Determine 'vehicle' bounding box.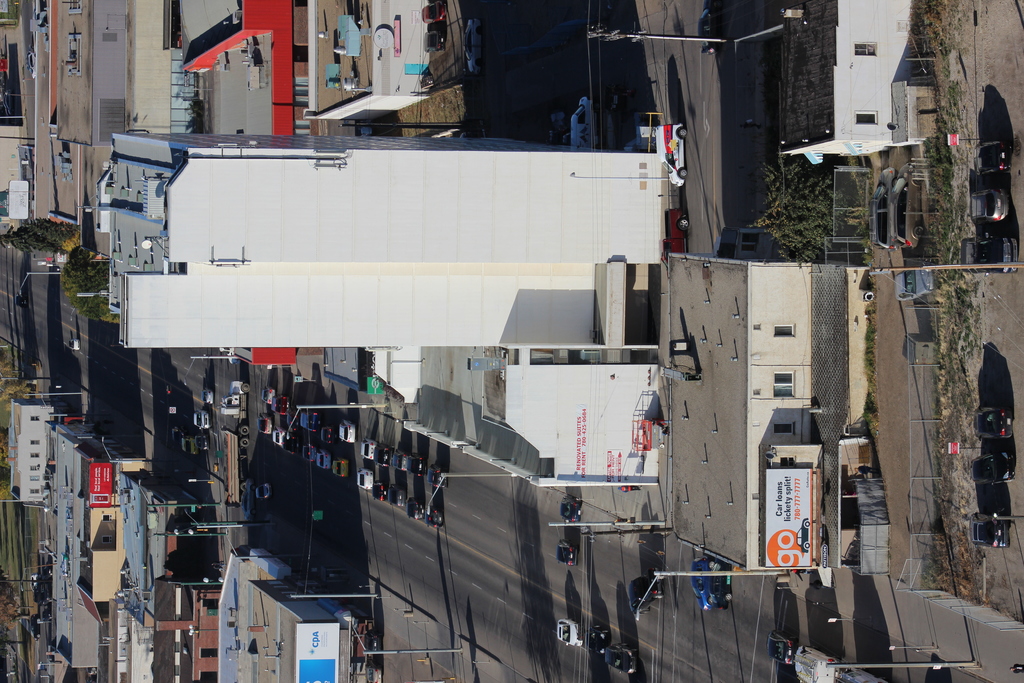
Determined: select_region(557, 536, 576, 569).
